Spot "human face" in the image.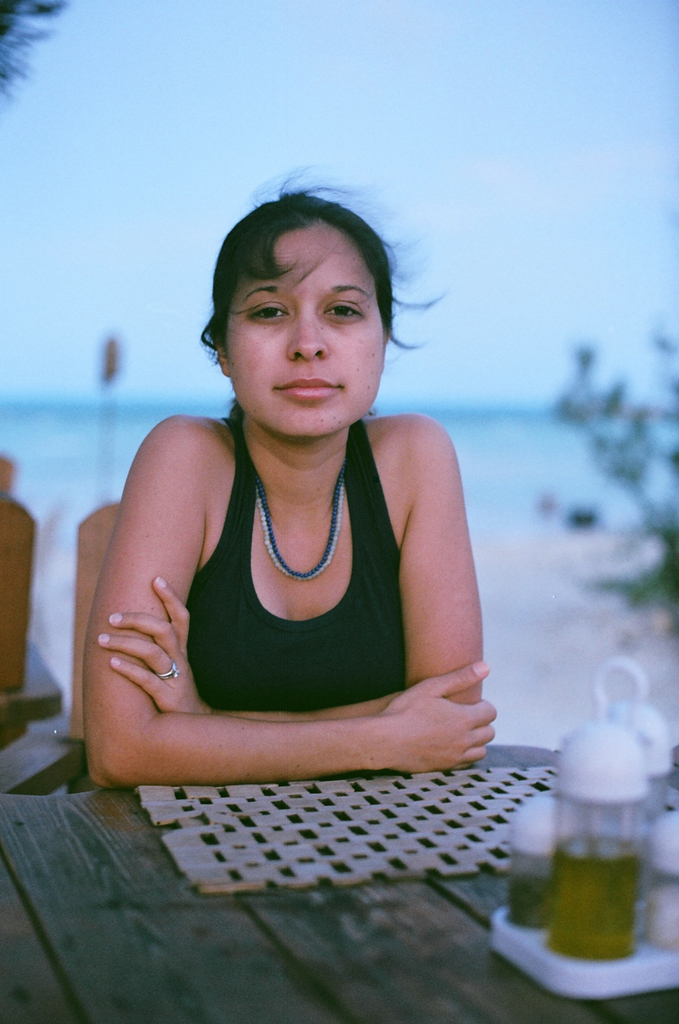
"human face" found at <bbox>219, 208, 383, 440</bbox>.
